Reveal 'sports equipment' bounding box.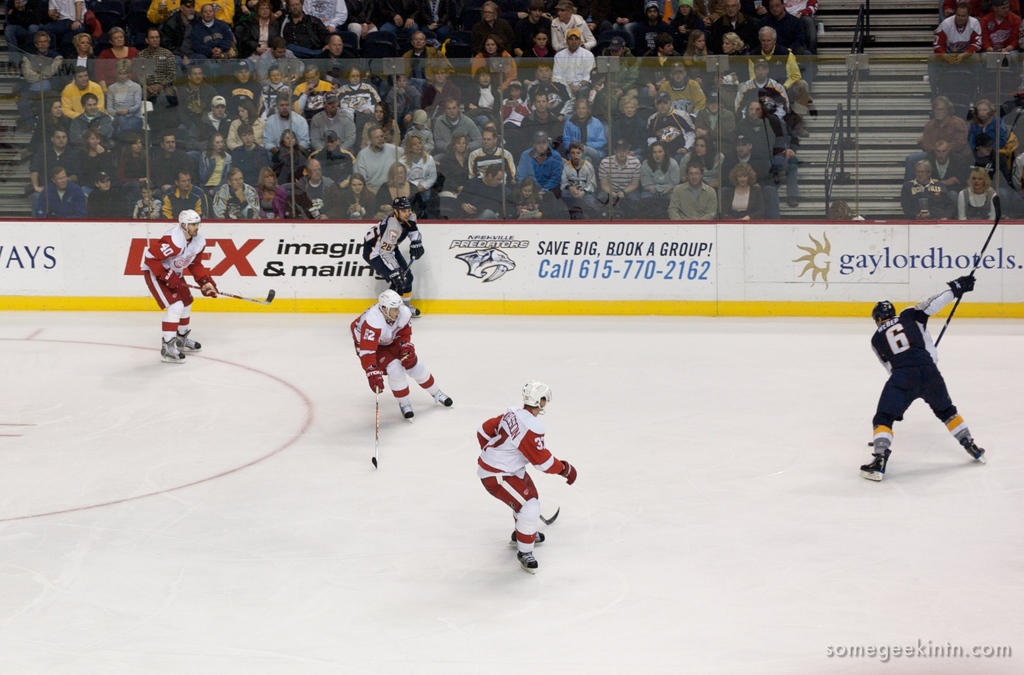
Revealed: l=858, t=450, r=891, b=482.
